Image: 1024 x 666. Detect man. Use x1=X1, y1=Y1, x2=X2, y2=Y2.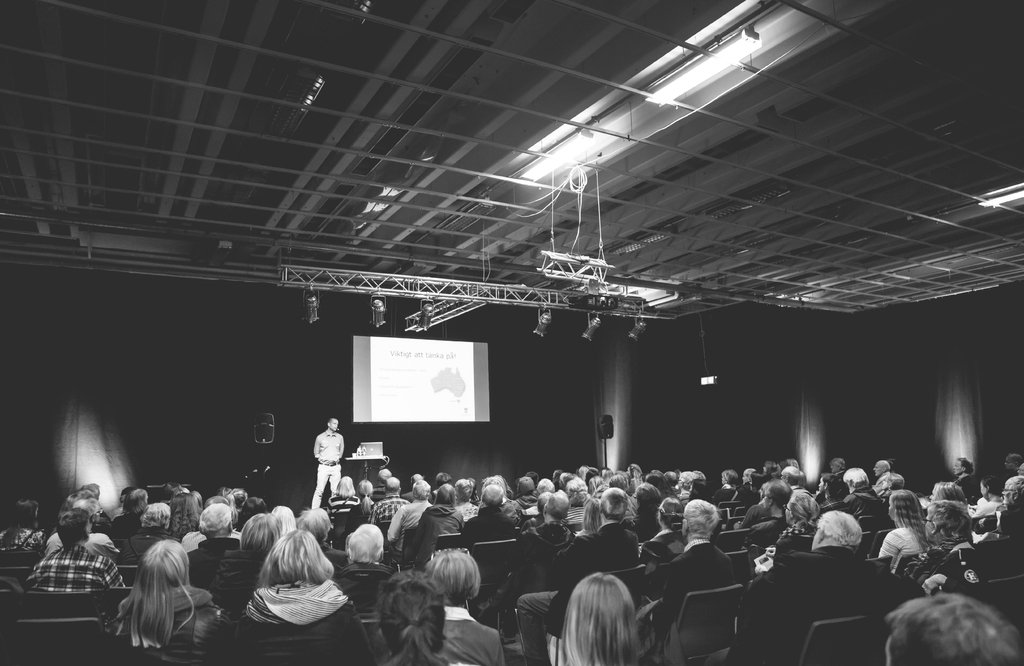
x1=24, y1=507, x2=123, y2=596.
